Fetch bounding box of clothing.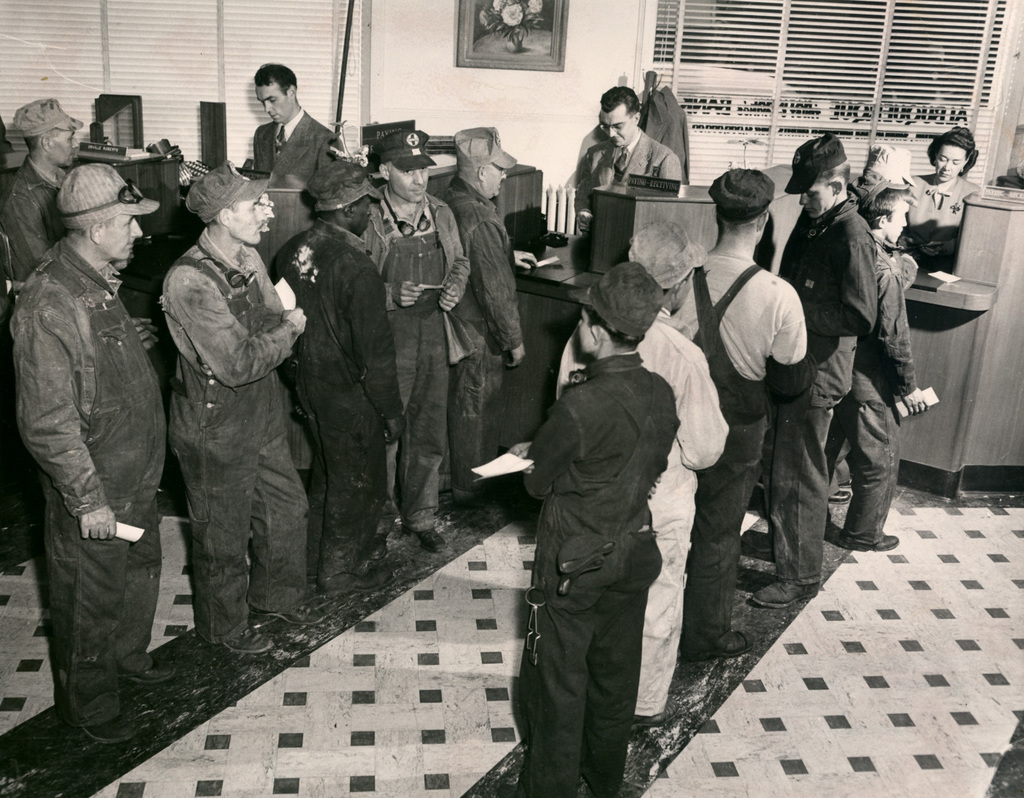
Bbox: detection(839, 241, 916, 551).
